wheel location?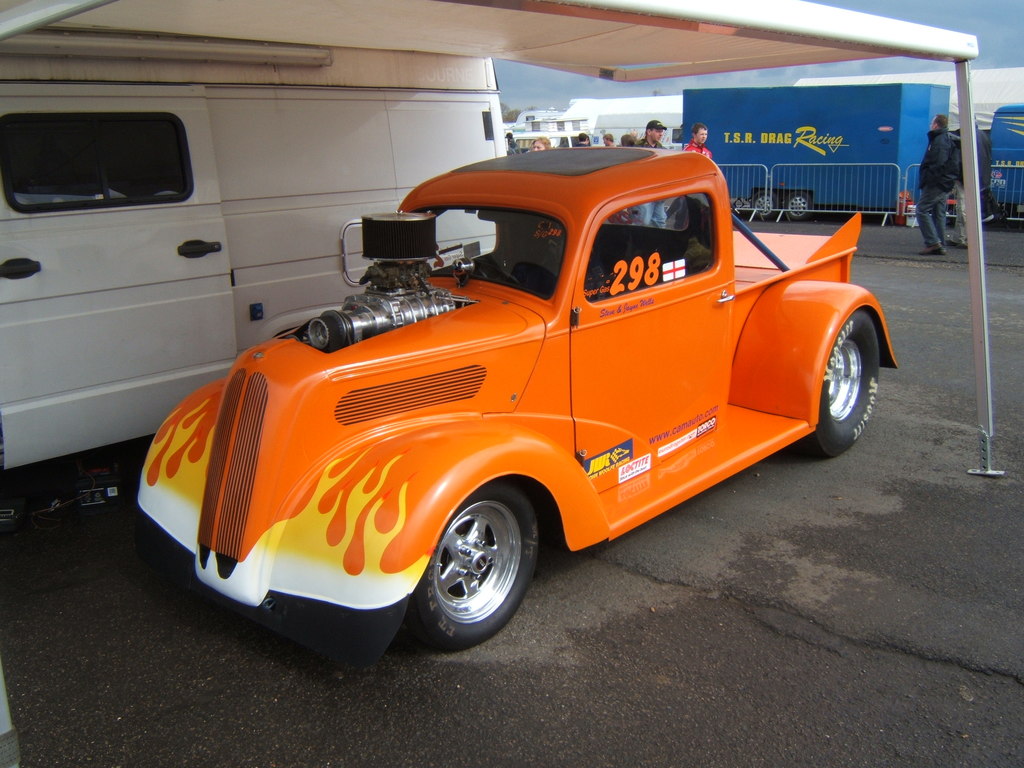
409 493 532 646
